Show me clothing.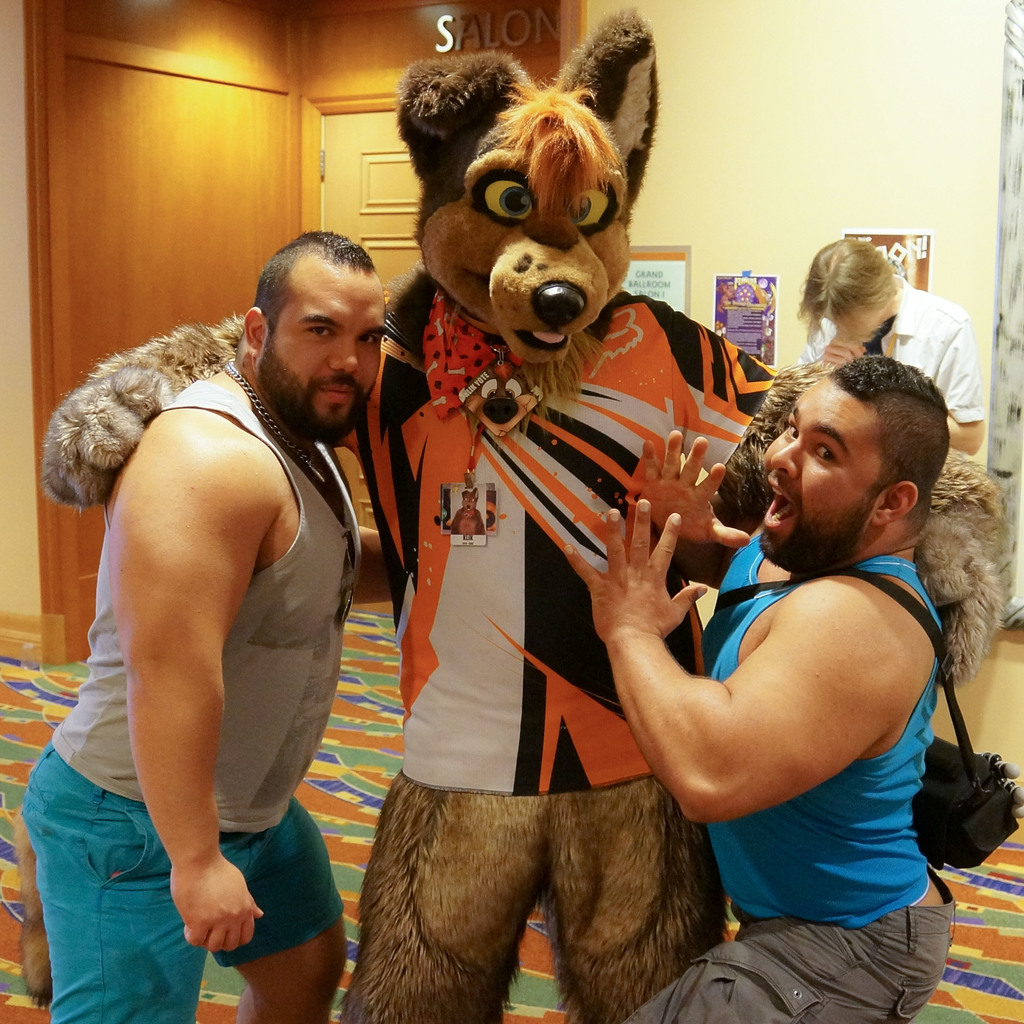
clothing is here: bbox=[620, 535, 961, 1023].
